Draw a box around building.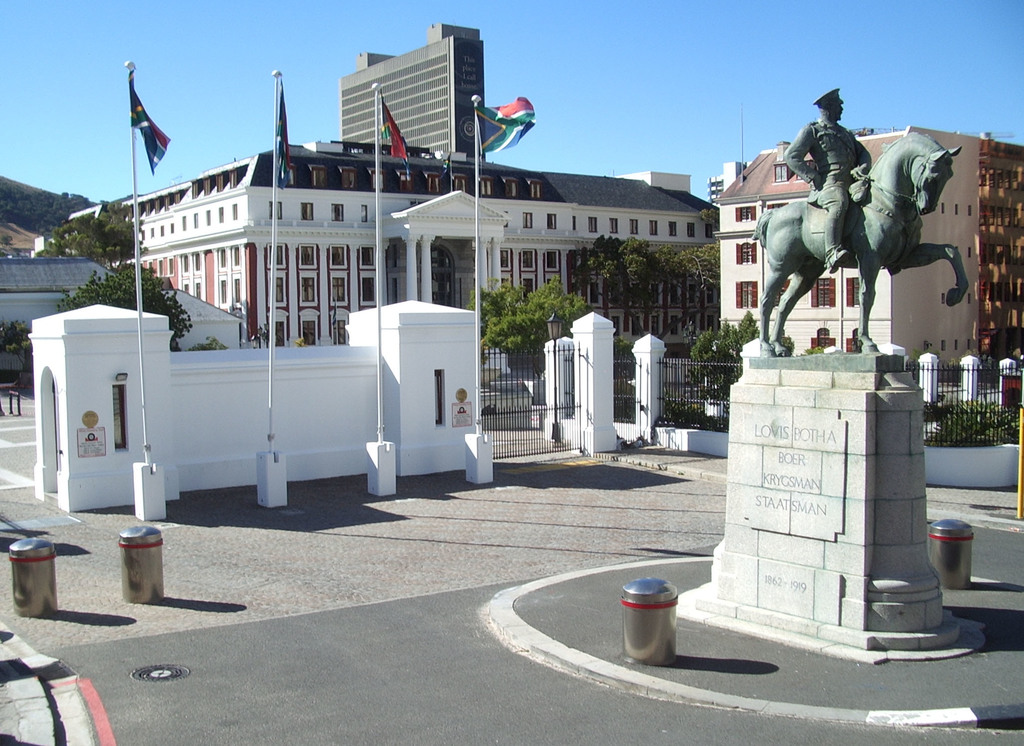
BBox(338, 17, 486, 156).
